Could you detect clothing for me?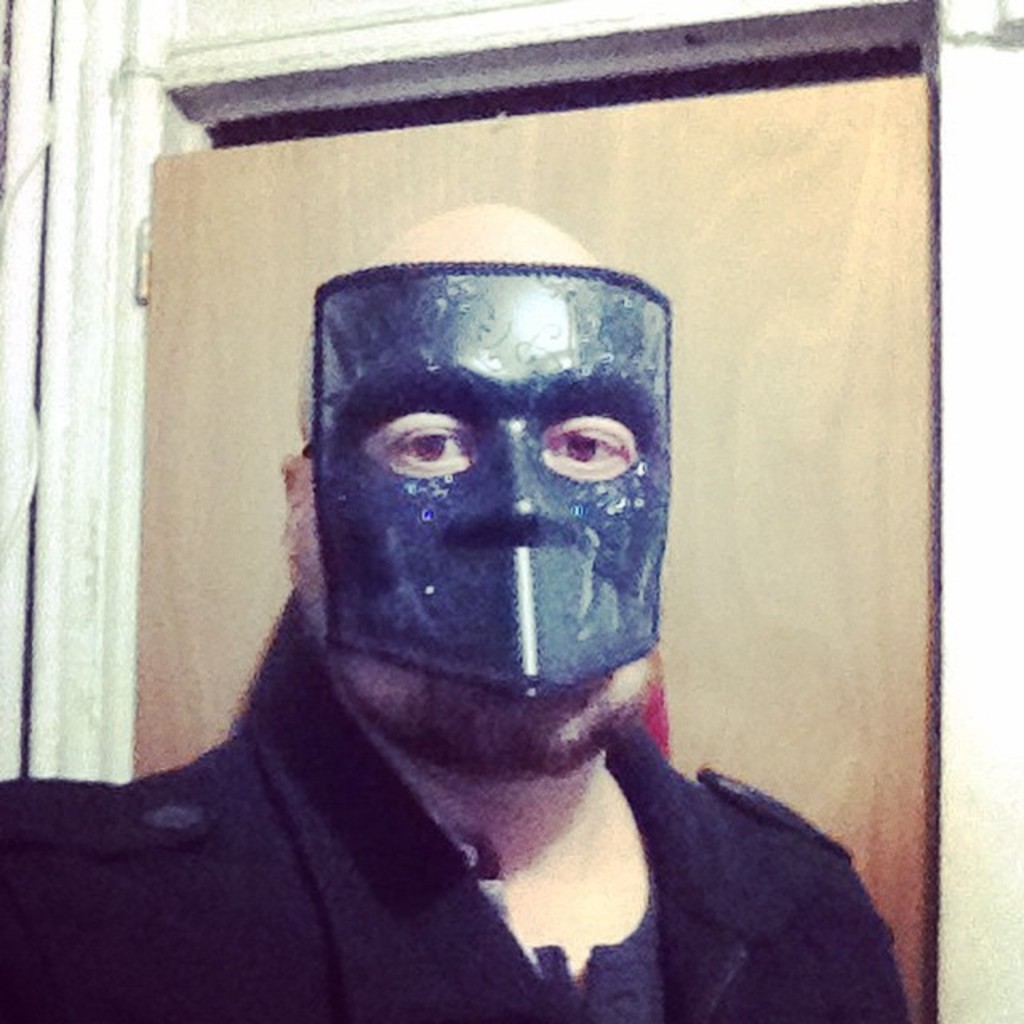
Detection result: [0, 578, 910, 1022].
